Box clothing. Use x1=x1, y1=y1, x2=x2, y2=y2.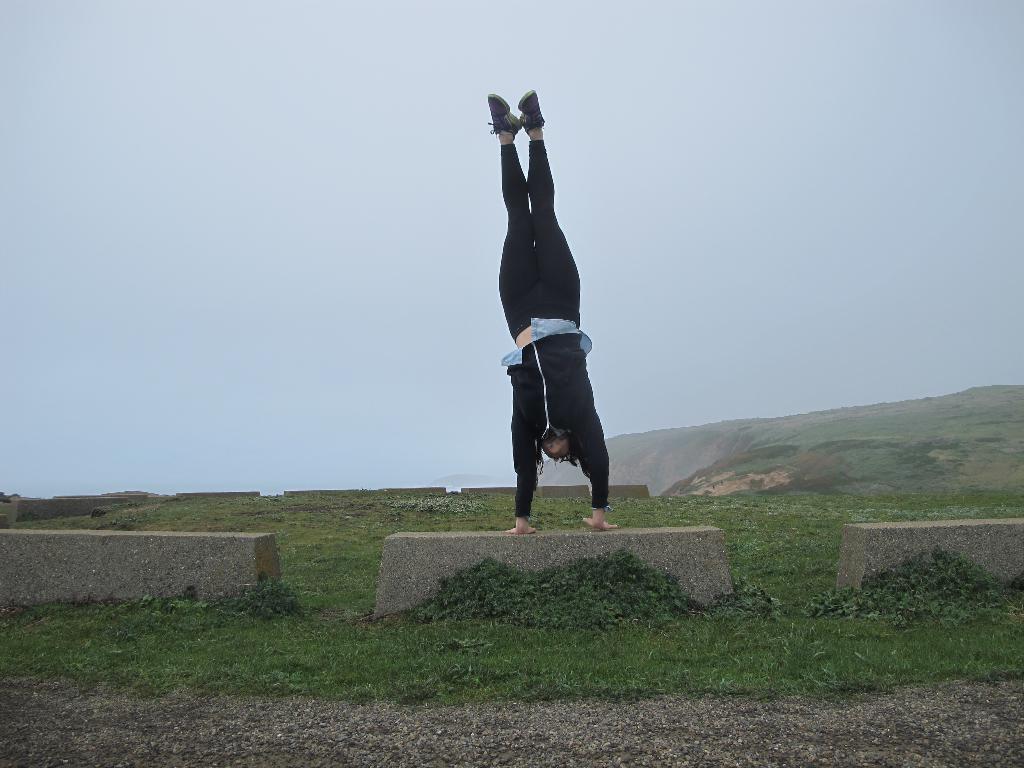
x1=487, y1=128, x2=611, y2=492.
